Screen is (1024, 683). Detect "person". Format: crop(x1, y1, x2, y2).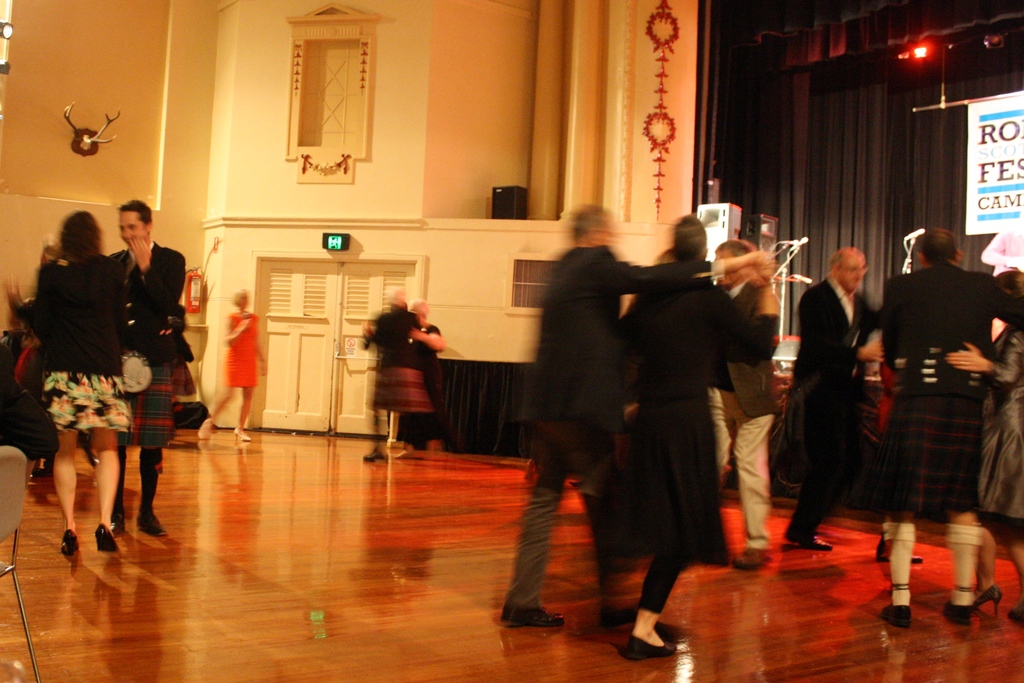
crop(102, 199, 195, 539).
